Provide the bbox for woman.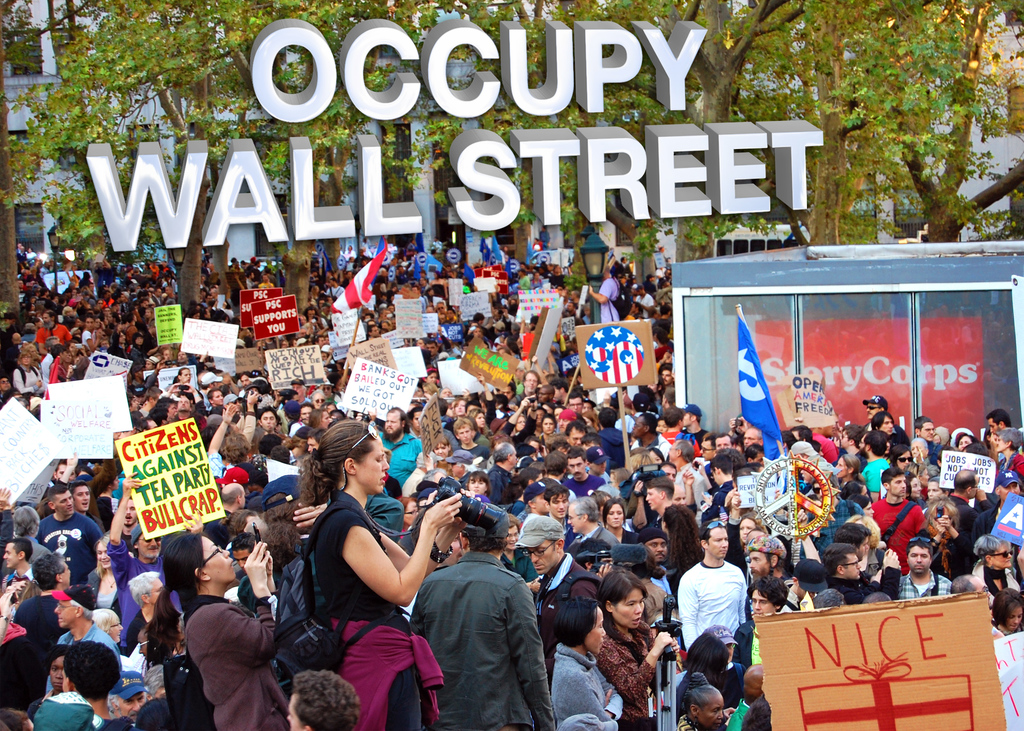
bbox=[549, 595, 625, 730].
